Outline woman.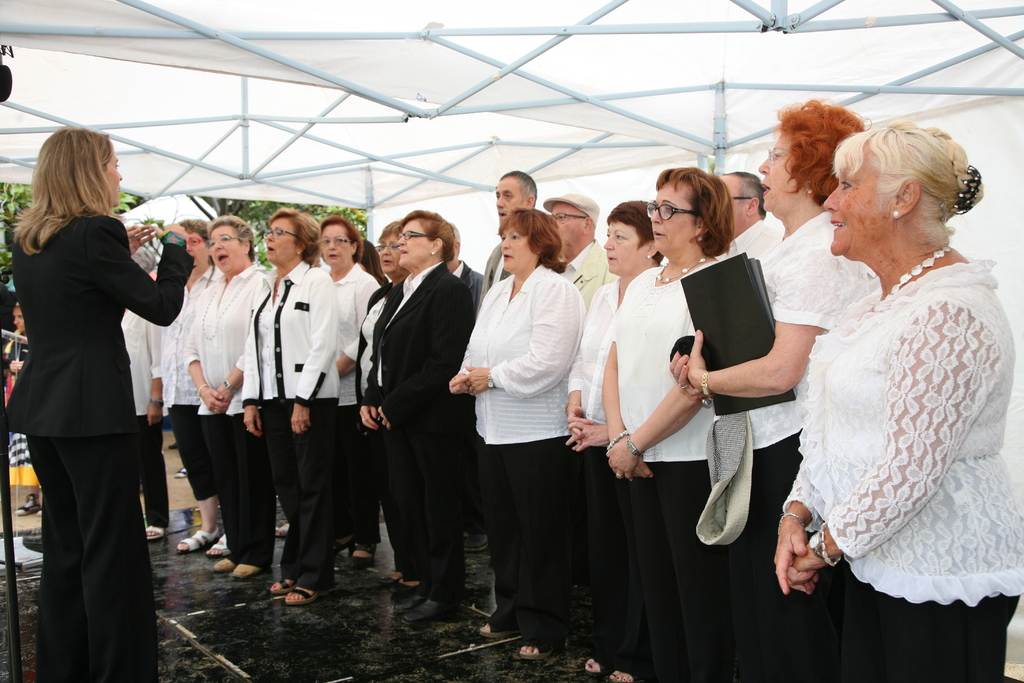
Outline: l=766, t=115, r=1022, b=682.
